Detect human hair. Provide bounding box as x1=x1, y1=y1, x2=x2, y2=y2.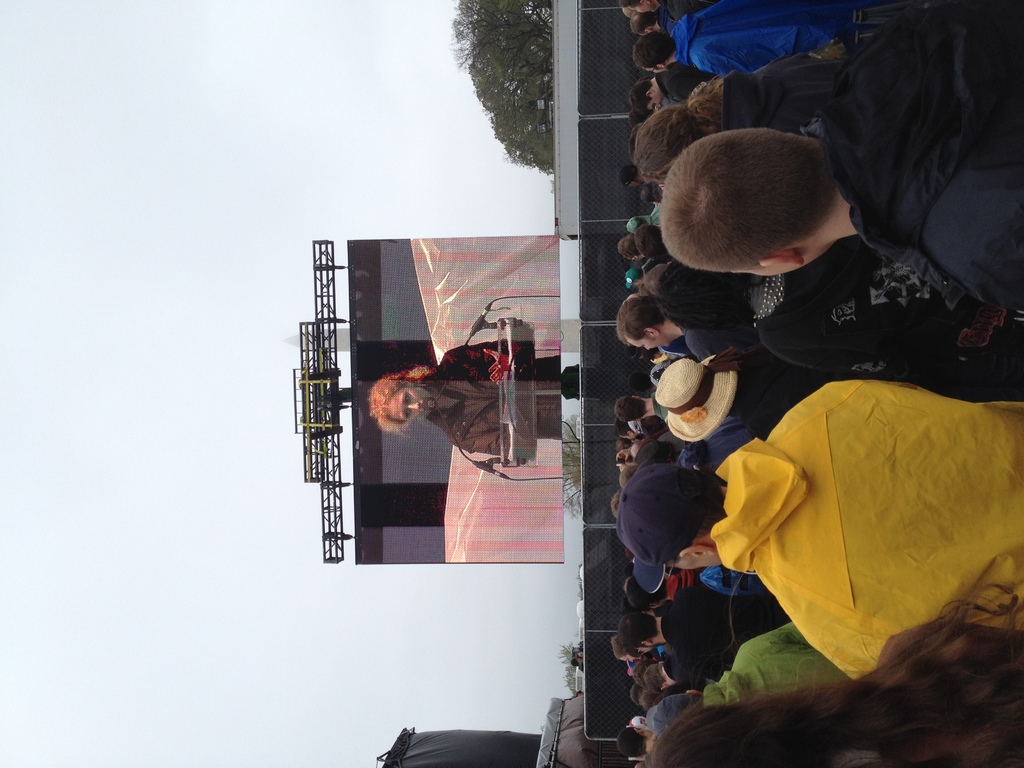
x1=618, y1=603, x2=655, y2=650.
